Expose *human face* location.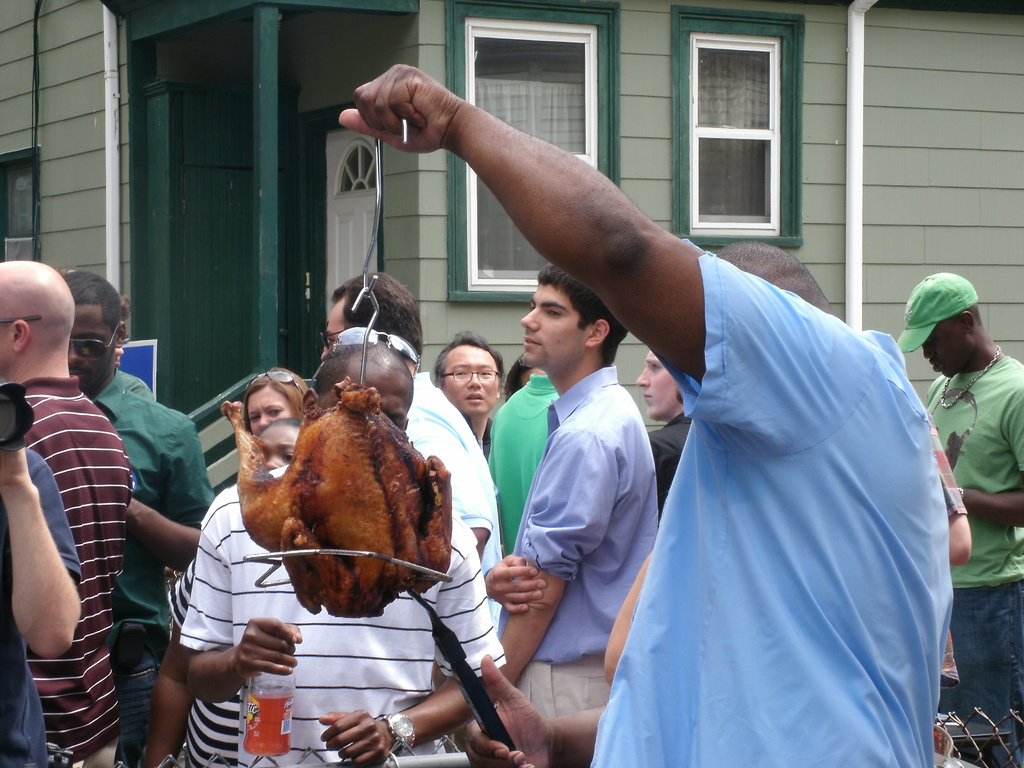
Exposed at left=521, top=282, right=580, bottom=369.
